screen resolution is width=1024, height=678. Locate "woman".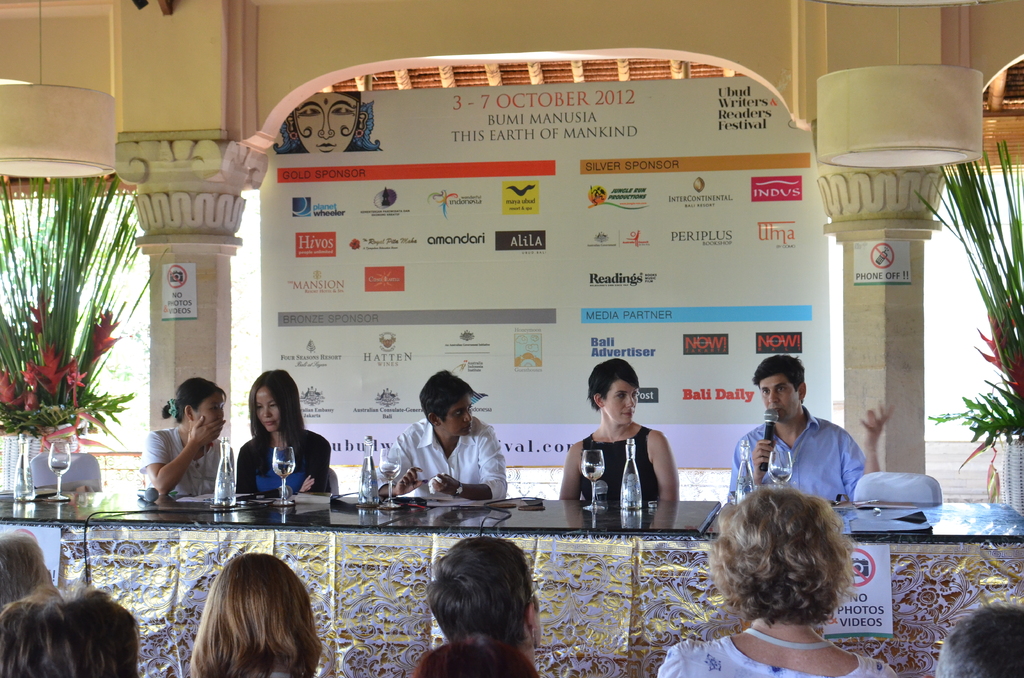
<box>557,355,680,507</box>.
